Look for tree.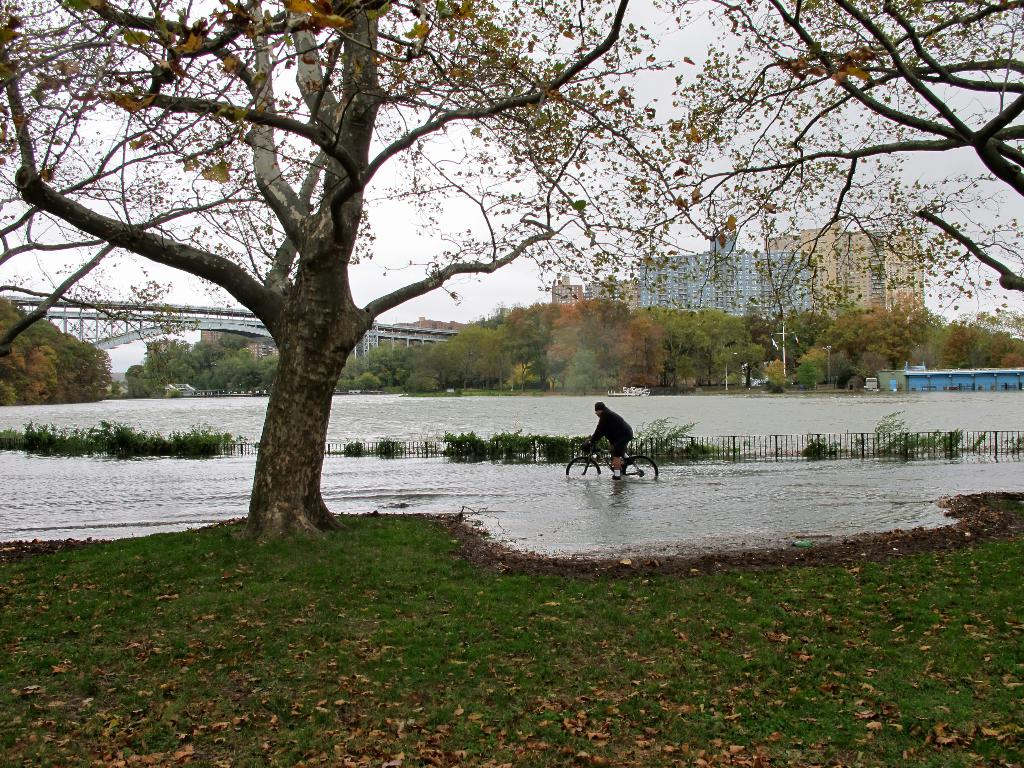
Found: crop(0, 0, 1023, 547).
